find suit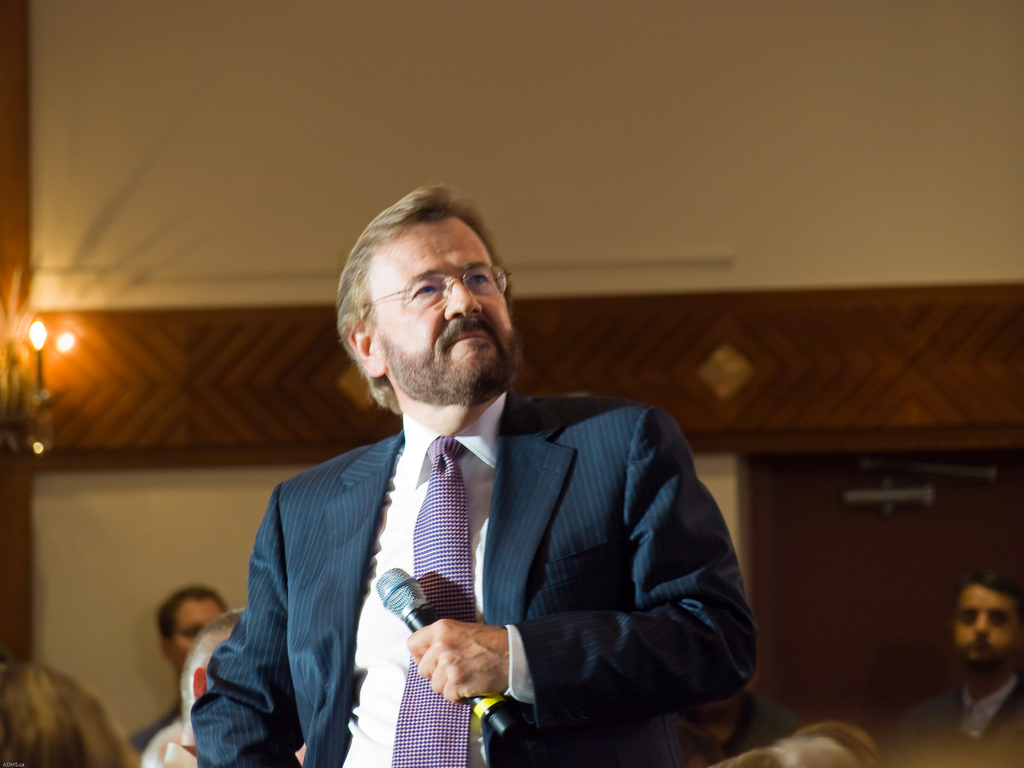
l=193, t=330, r=746, b=751
